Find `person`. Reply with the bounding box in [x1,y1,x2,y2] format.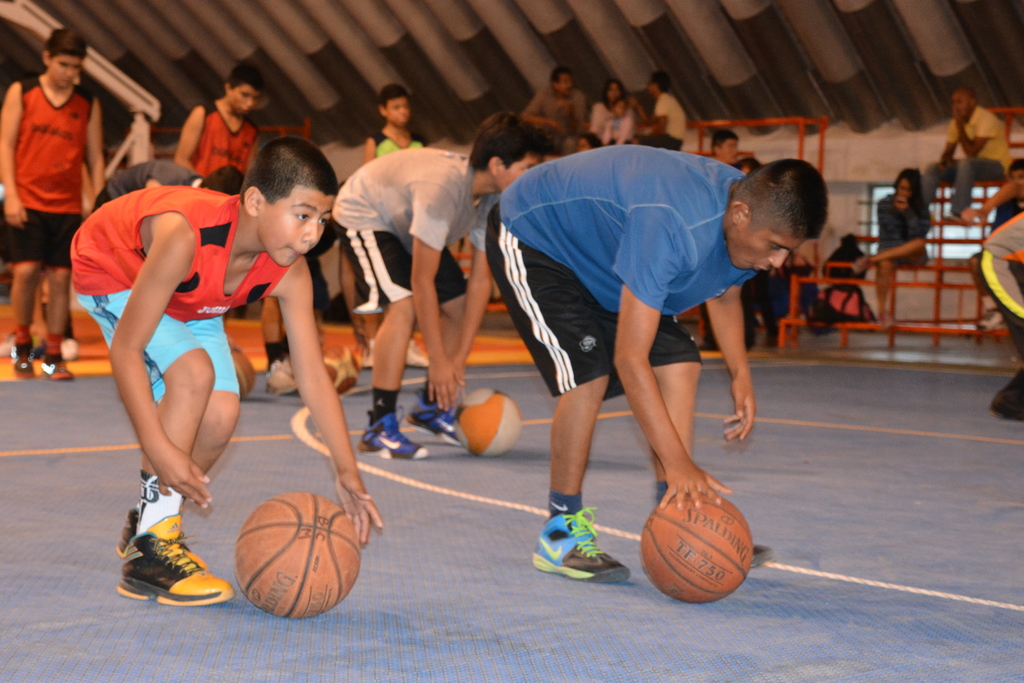
[970,213,1023,425].
